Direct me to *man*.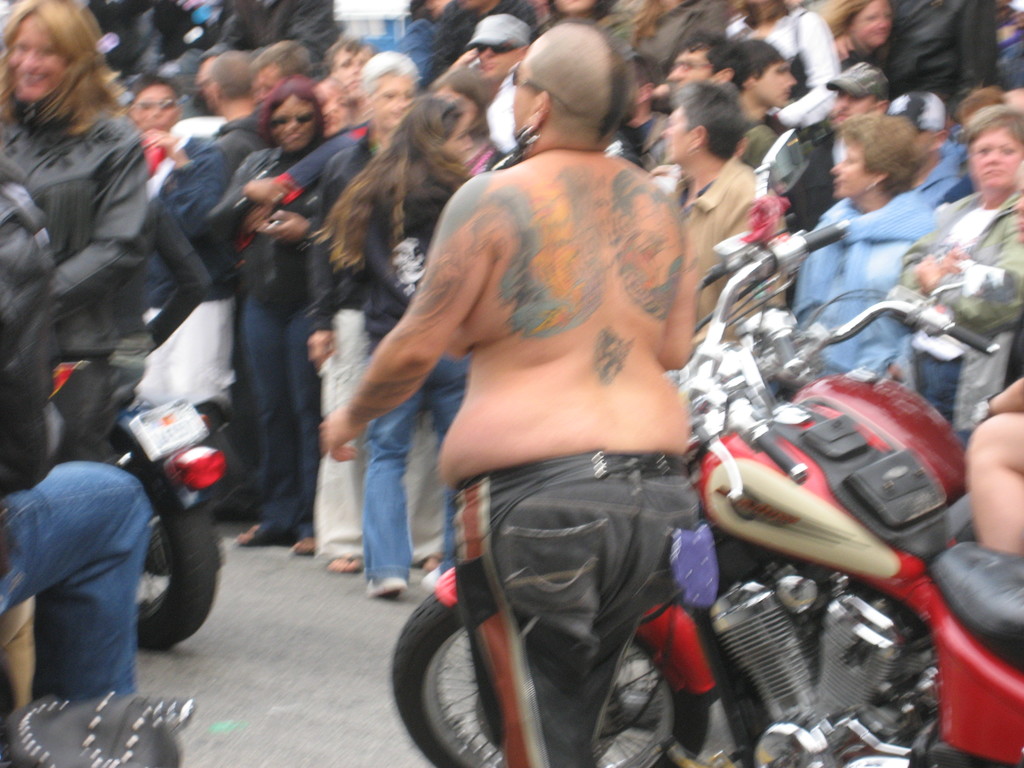
Direction: [0, 150, 156, 696].
